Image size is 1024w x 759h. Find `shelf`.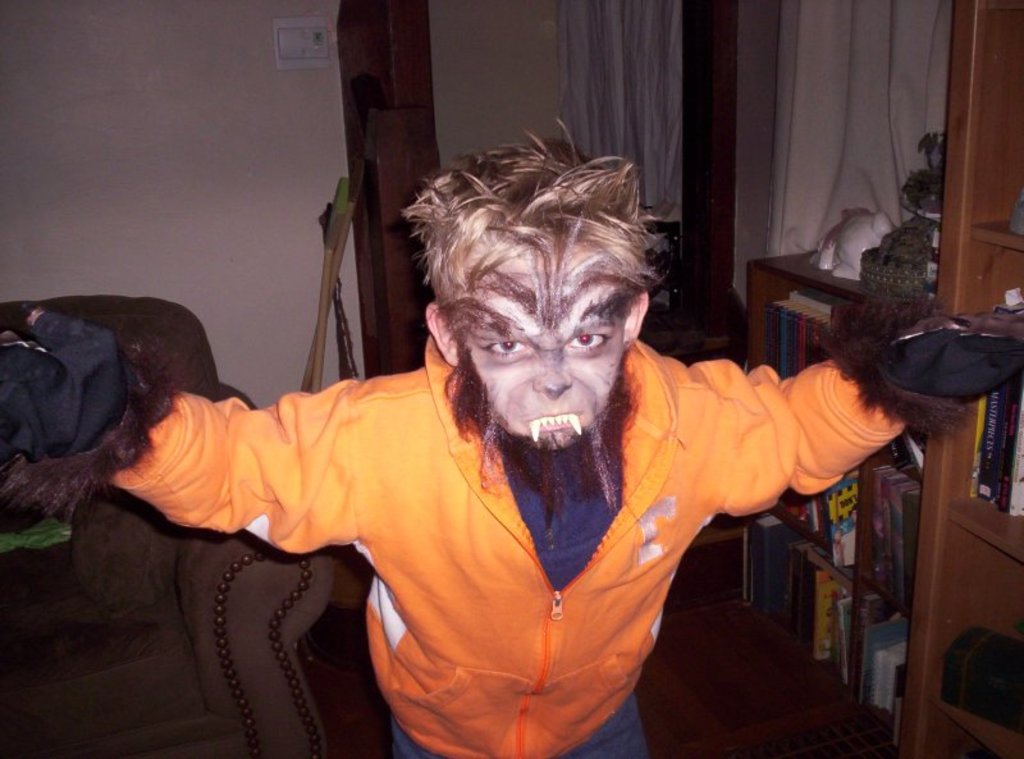
bbox=(845, 427, 927, 632).
